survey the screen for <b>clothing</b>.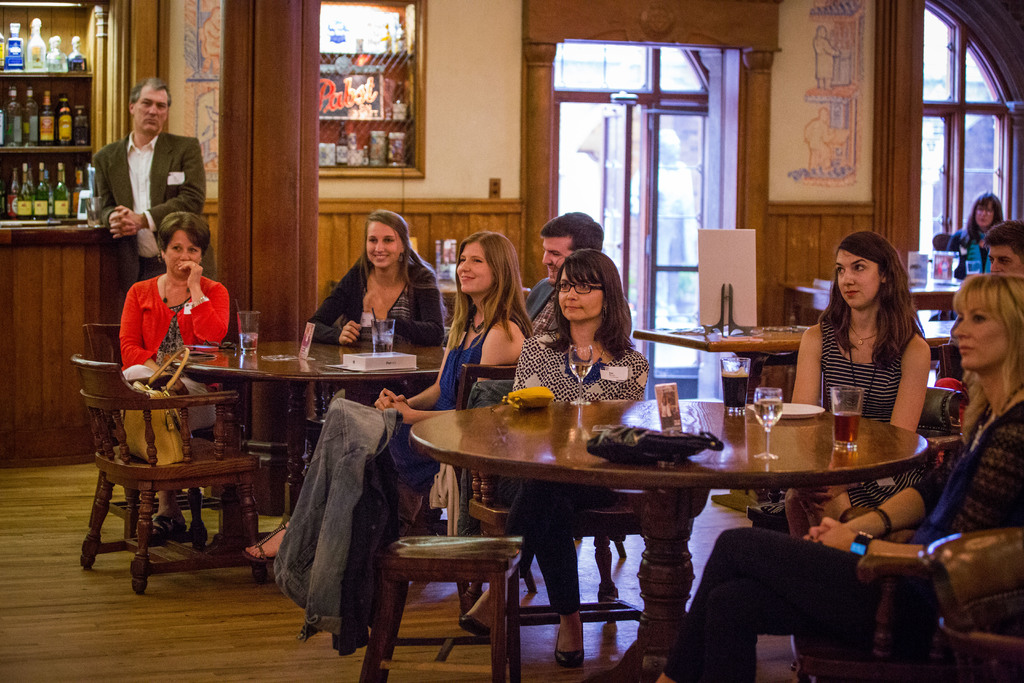
Survey found: bbox=[95, 127, 223, 286].
